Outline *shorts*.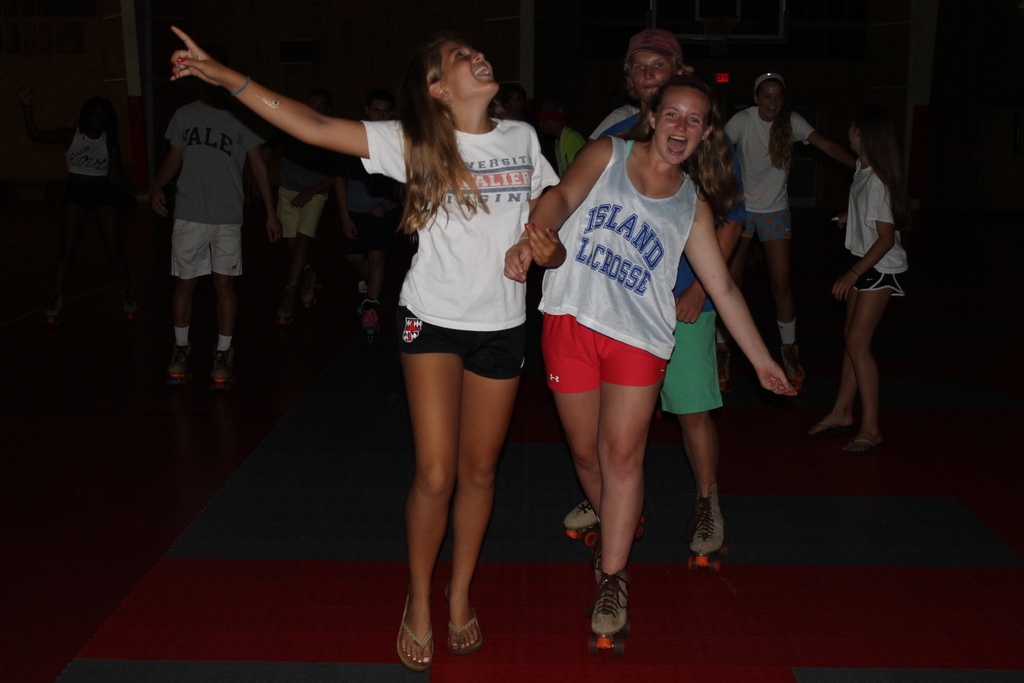
Outline: select_region(540, 315, 669, 393).
